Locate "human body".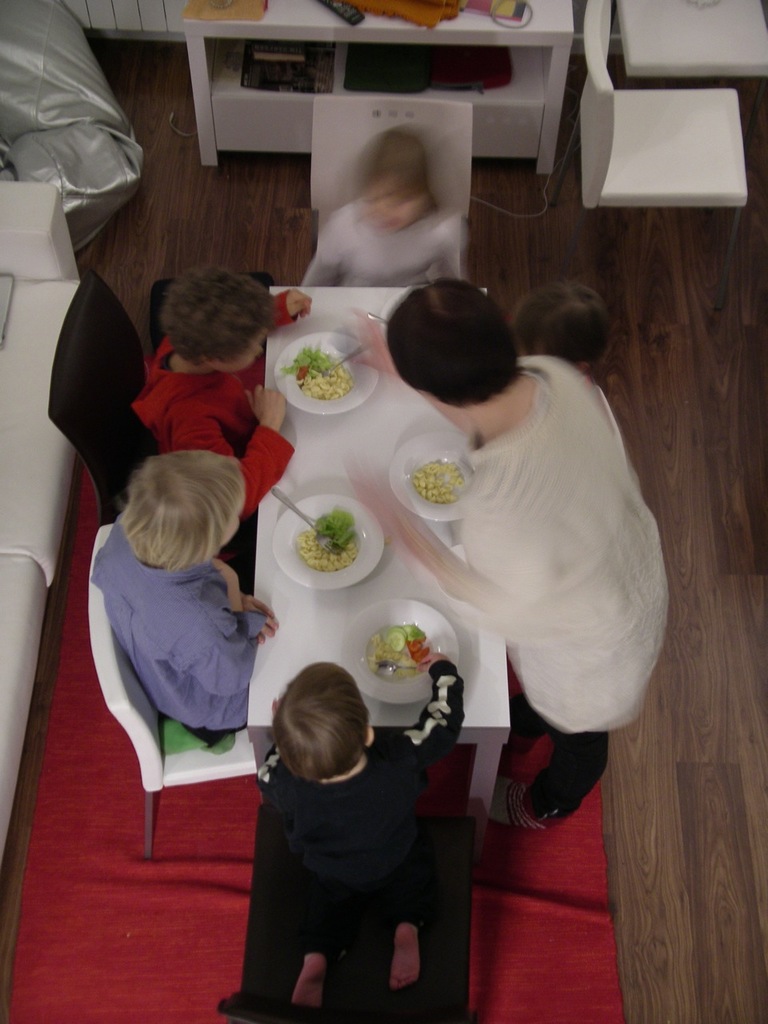
Bounding box: [299, 201, 470, 290].
